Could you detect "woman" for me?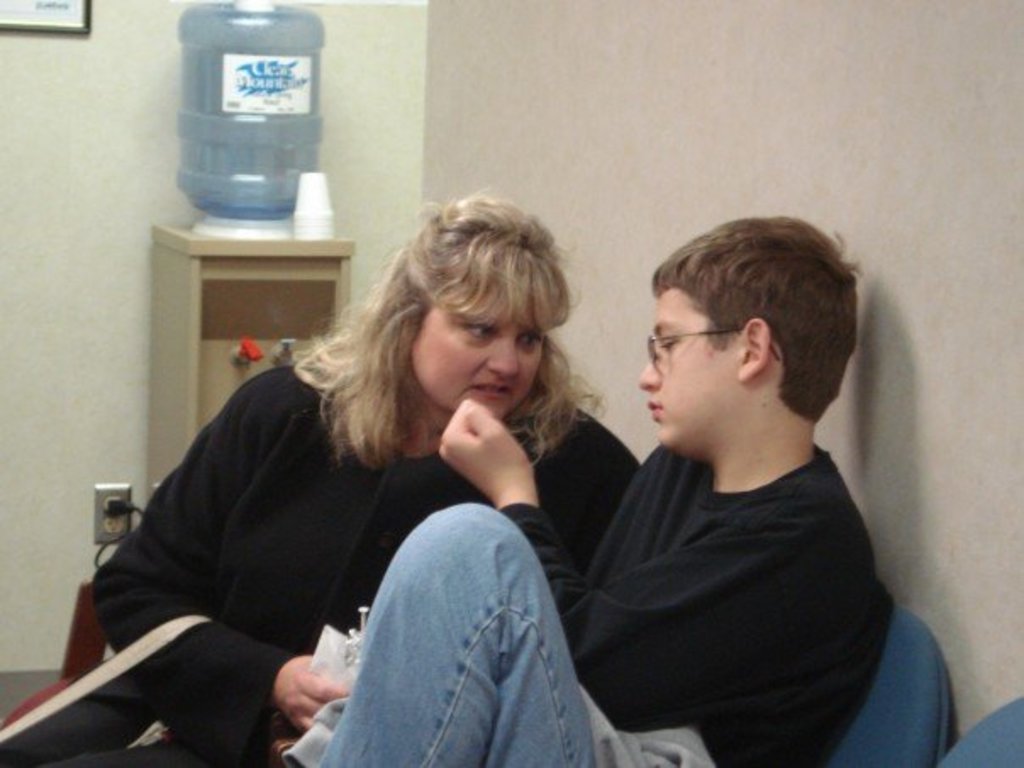
Detection result: box(124, 197, 617, 767).
